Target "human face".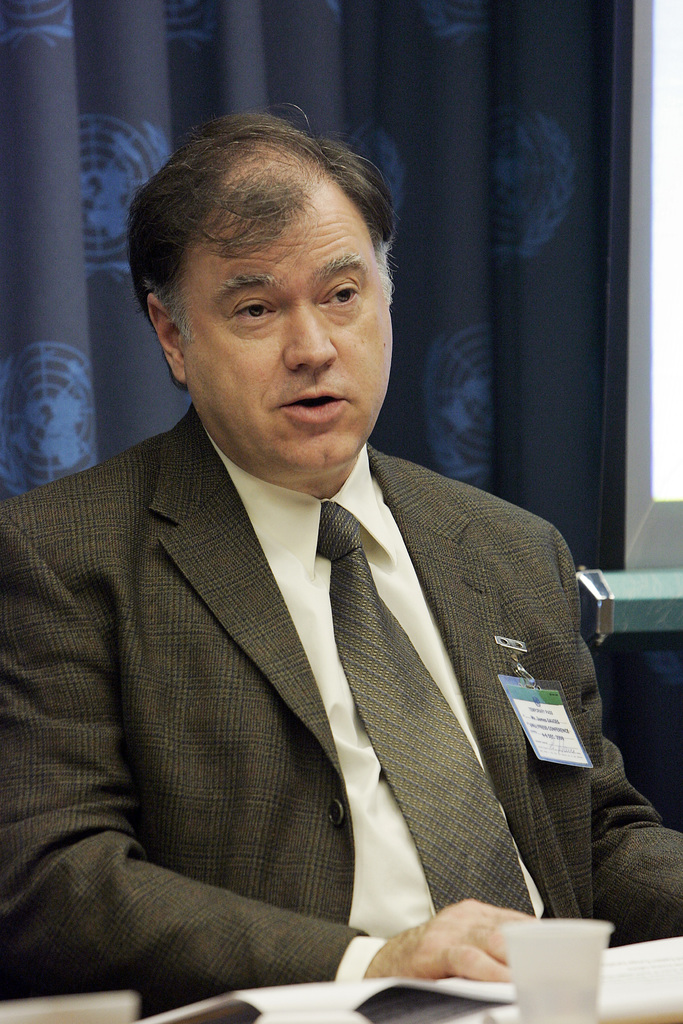
Target region: <region>174, 176, 395, 481</region>.
